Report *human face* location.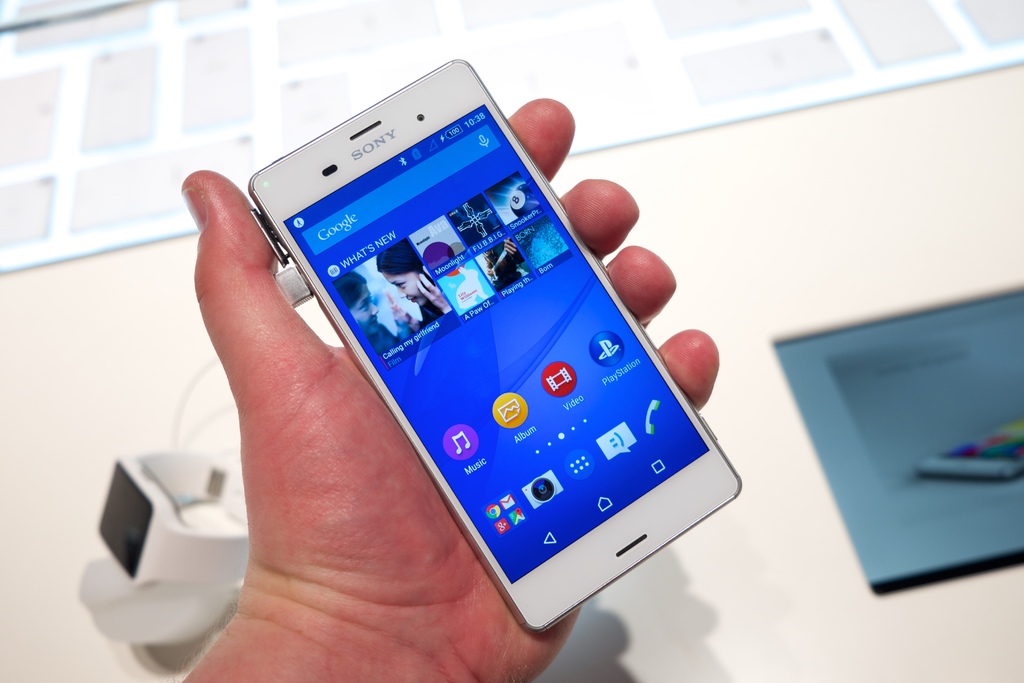
Report: locate(382, 272, 427, 308).
